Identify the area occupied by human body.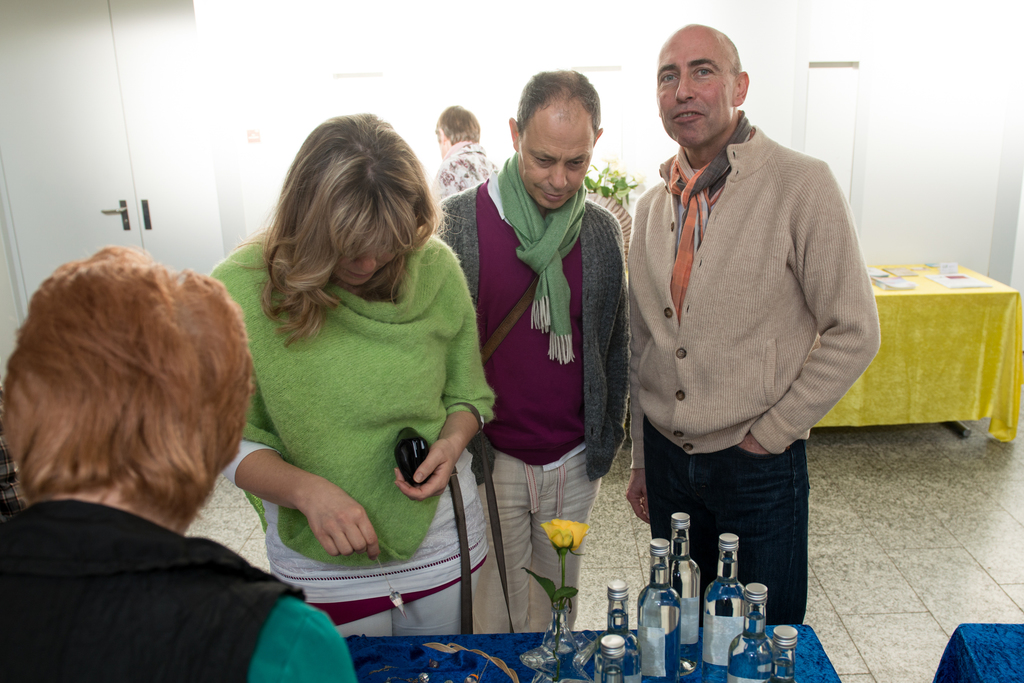
Area: [x1=428, y1=142, x2=502, y2=204].
